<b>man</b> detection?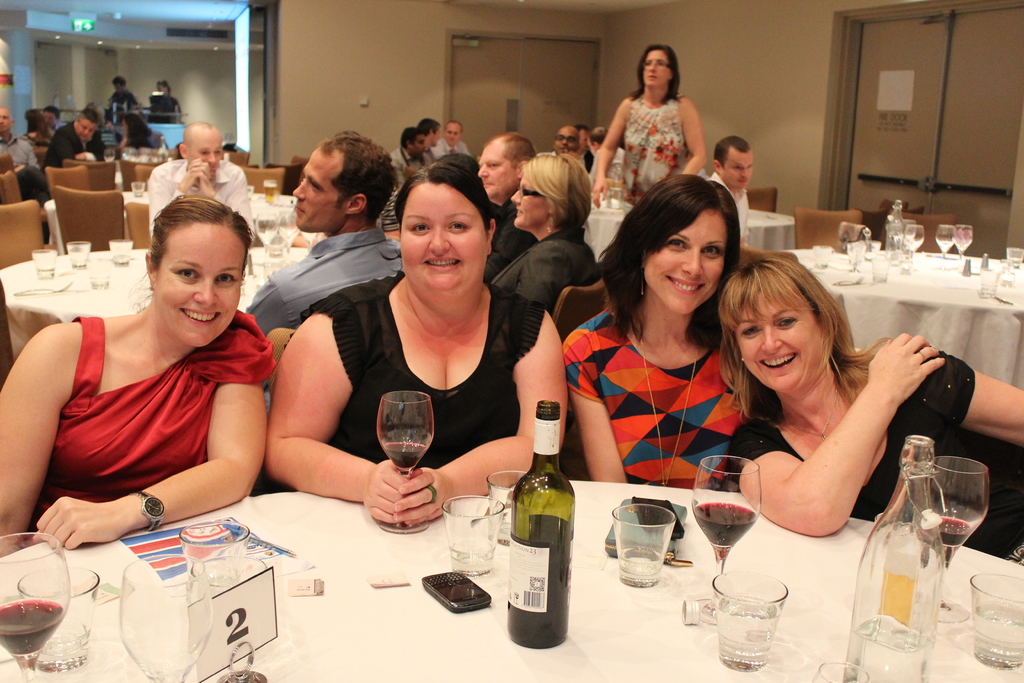
region(45, 110, 105, 176)
